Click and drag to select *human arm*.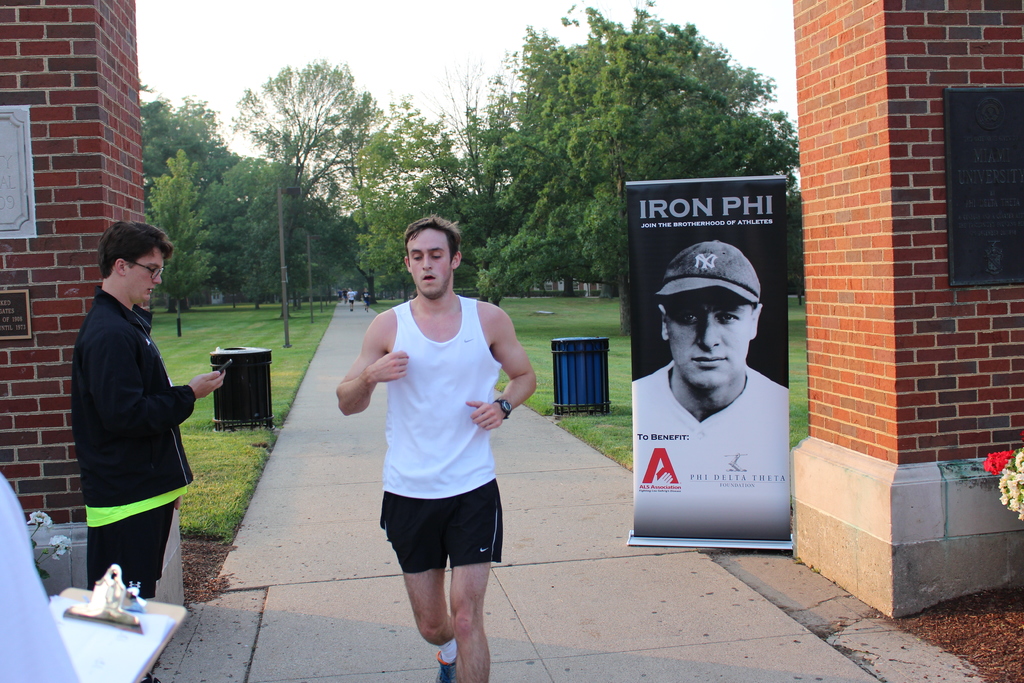
Selection: box=[333, 342, 400, 438].
